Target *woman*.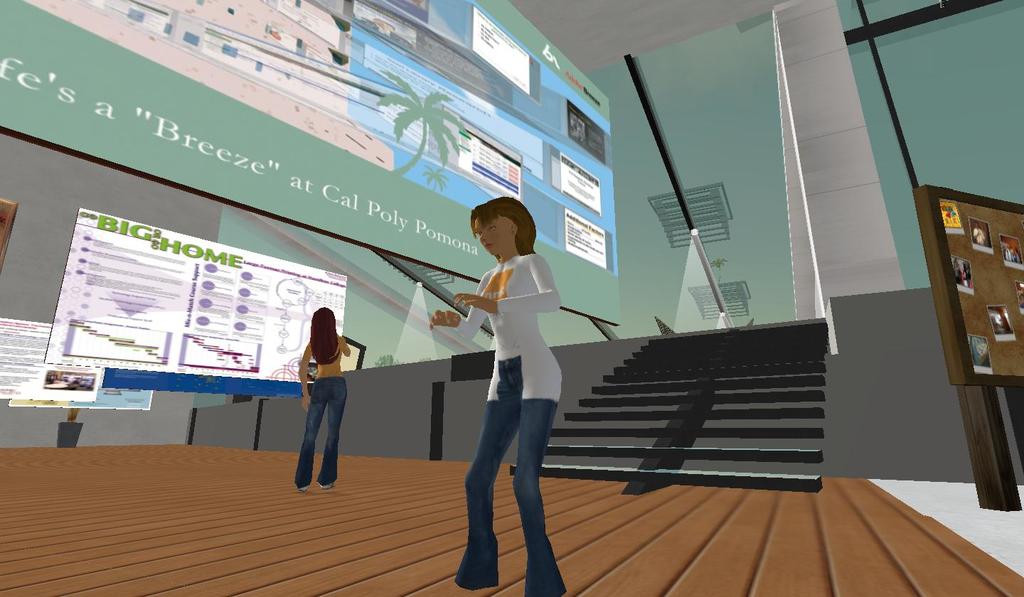
Target region: pyautogui.locateOnScreen(438, 179, 574, 580).
